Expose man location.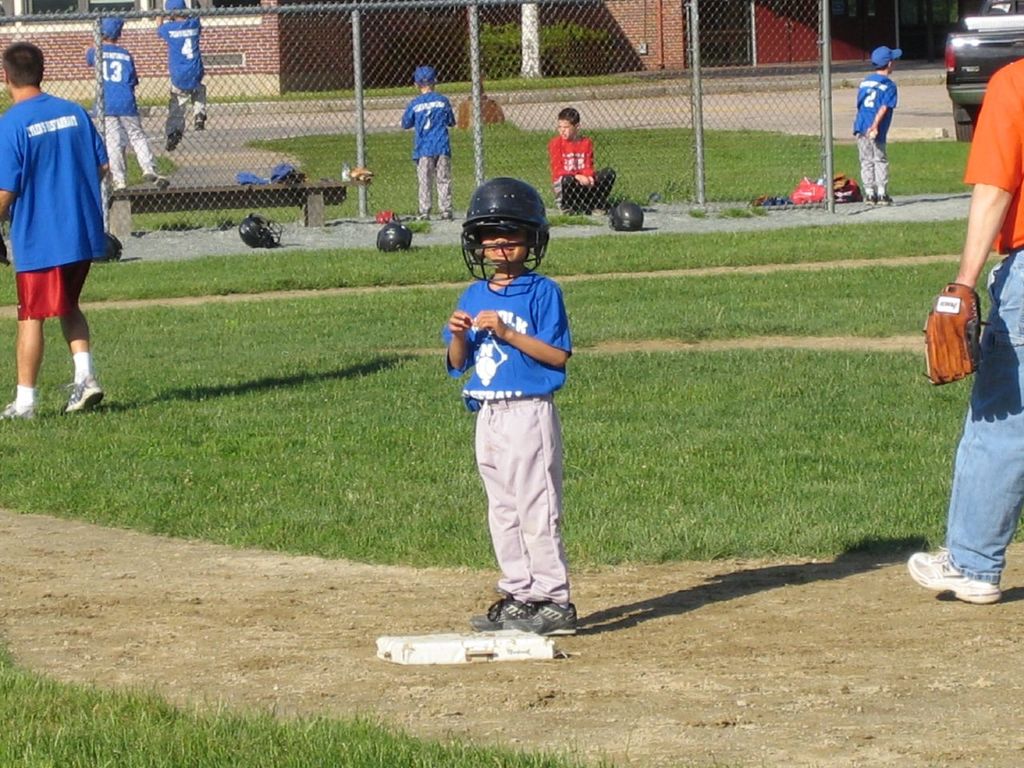
Exposed at locate(902, 58, 1023, 605).
